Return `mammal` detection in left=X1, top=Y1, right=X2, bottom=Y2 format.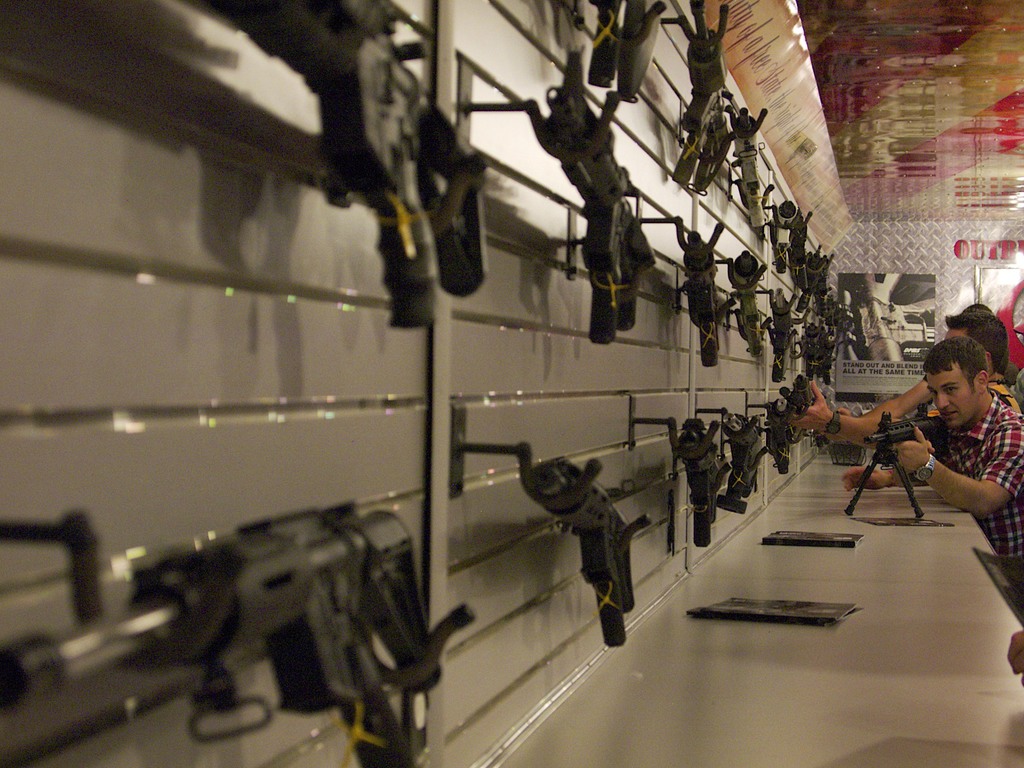
left=792, top=307, right=1023, bottom=426.
